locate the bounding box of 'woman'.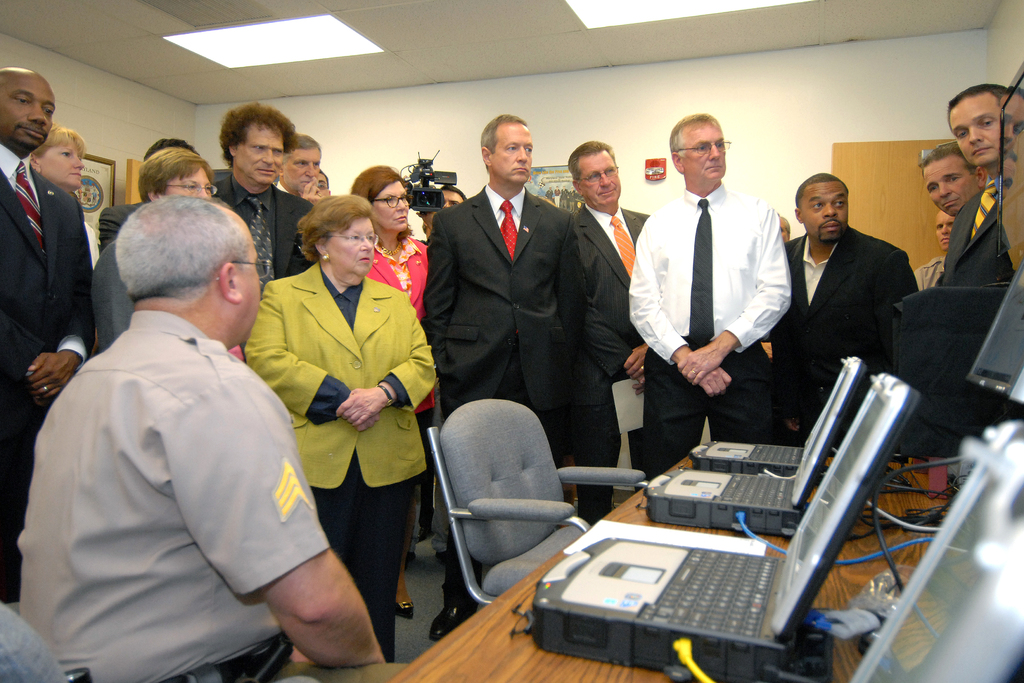
Bounding box: 26/120/101/270.
